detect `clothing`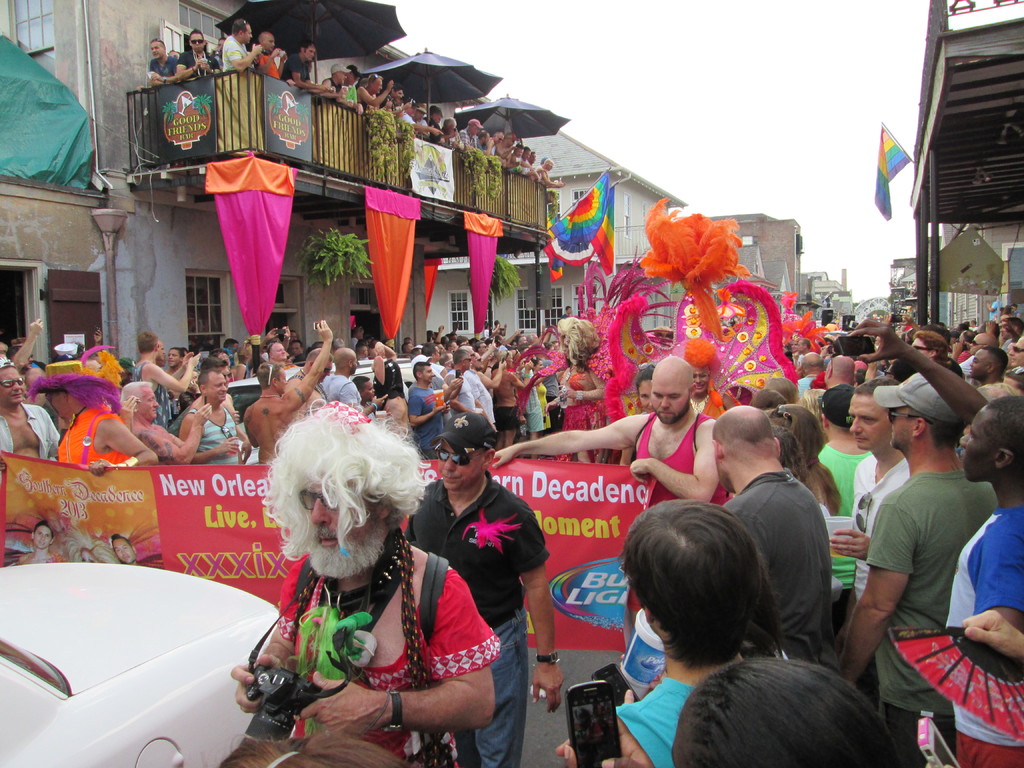
252/51/278/82
